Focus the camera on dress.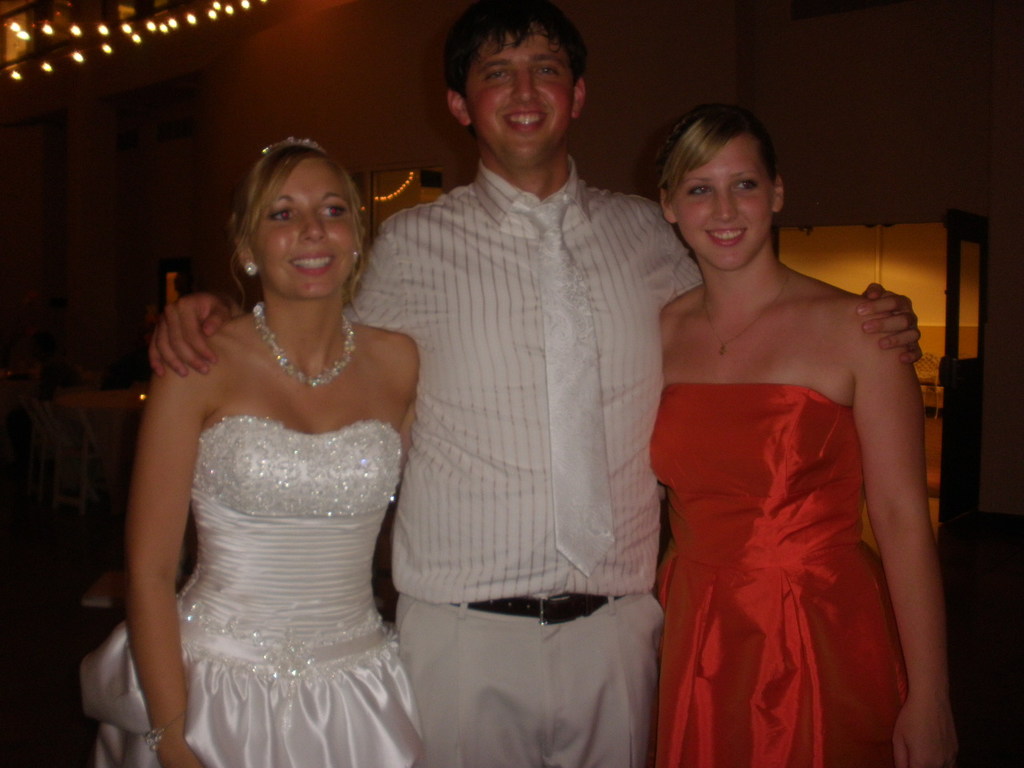
Focus region: 646, 386, 909, 767.
